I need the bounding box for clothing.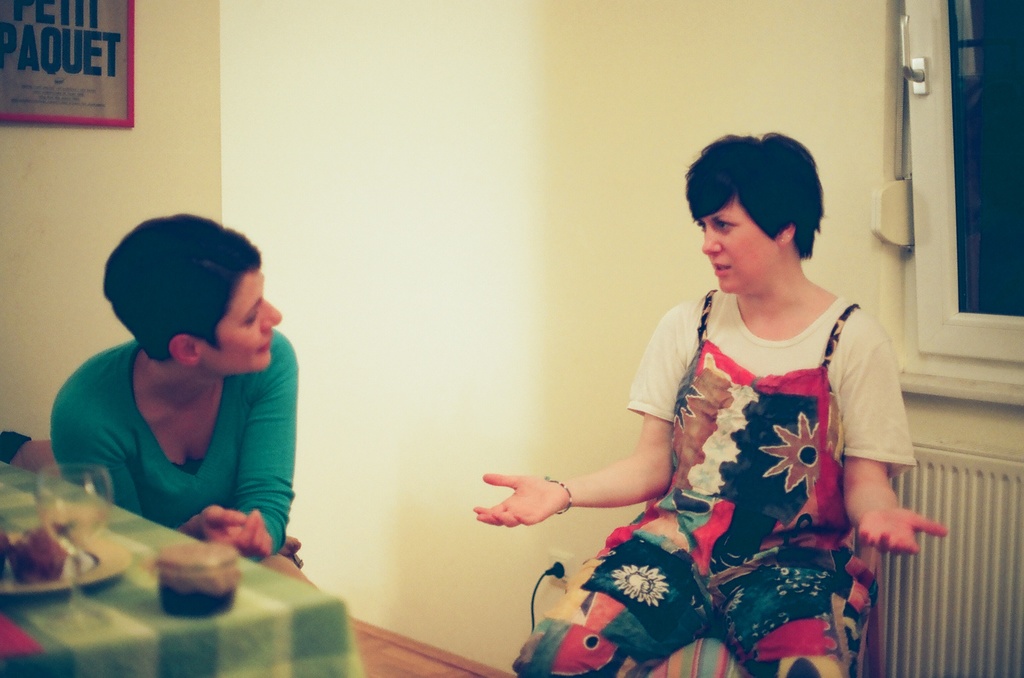
Here it is: 45:331:305:553.
